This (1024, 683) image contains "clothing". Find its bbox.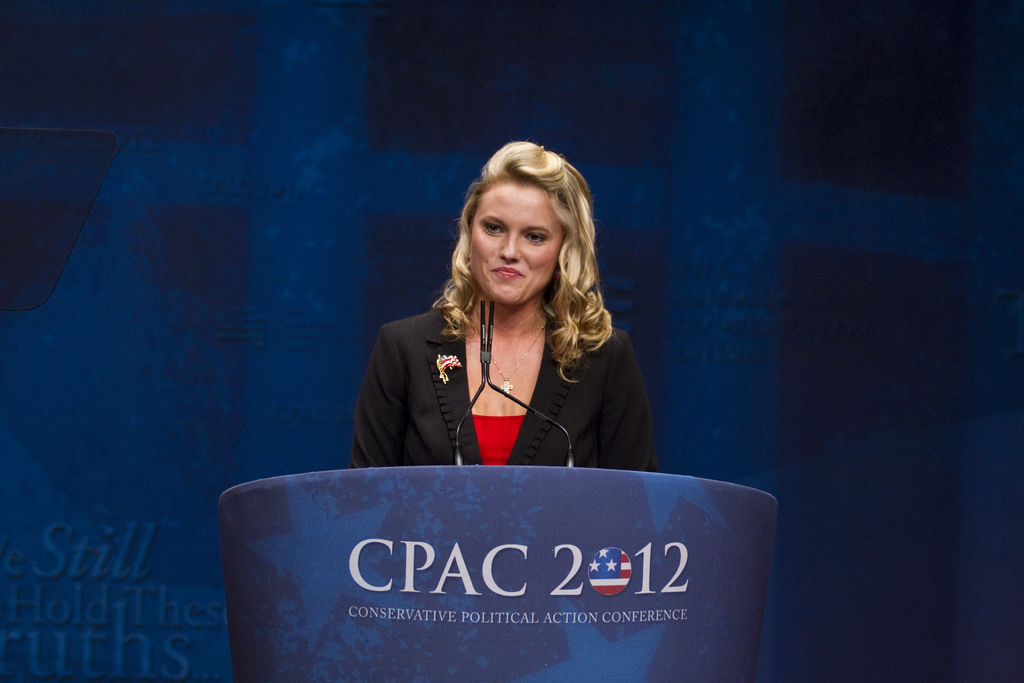
[336, 310, 658, 509].
